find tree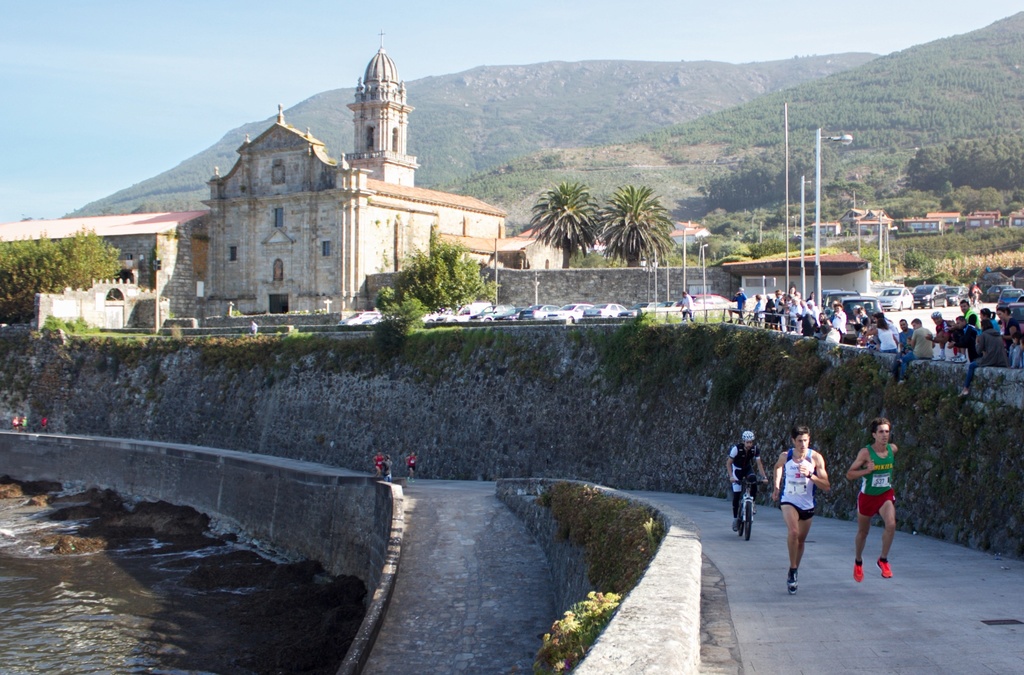
l=601, t=177, r=684, b=268
